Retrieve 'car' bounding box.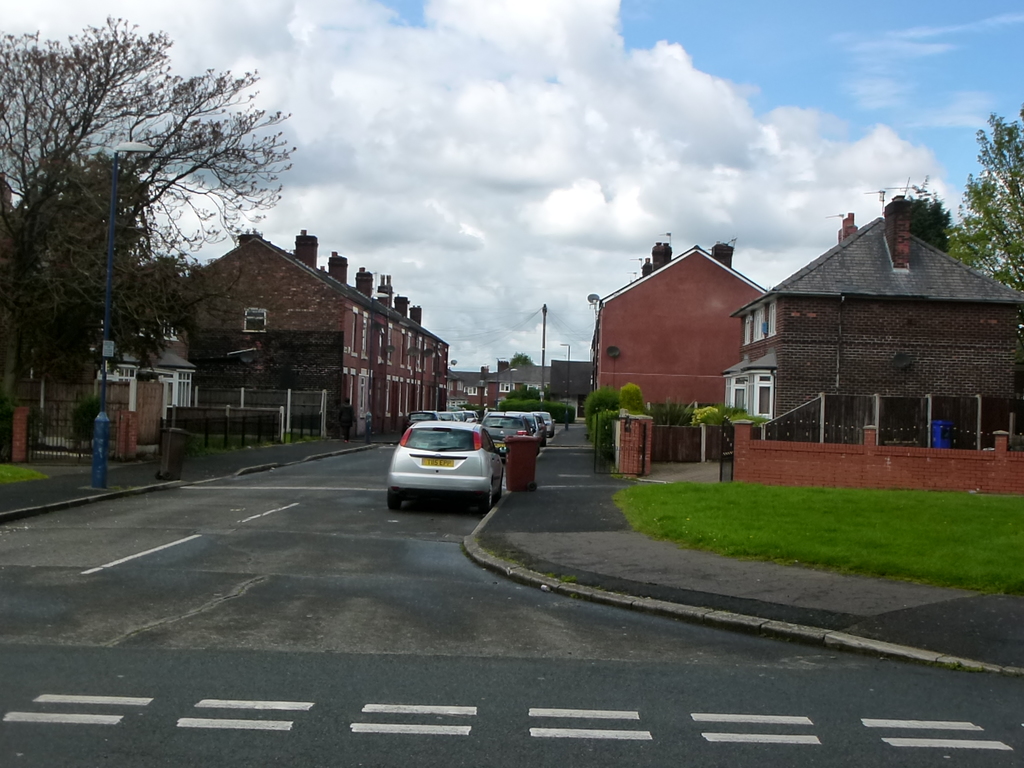
Bounding box: <region>534, 410, 546, 447</region>.
